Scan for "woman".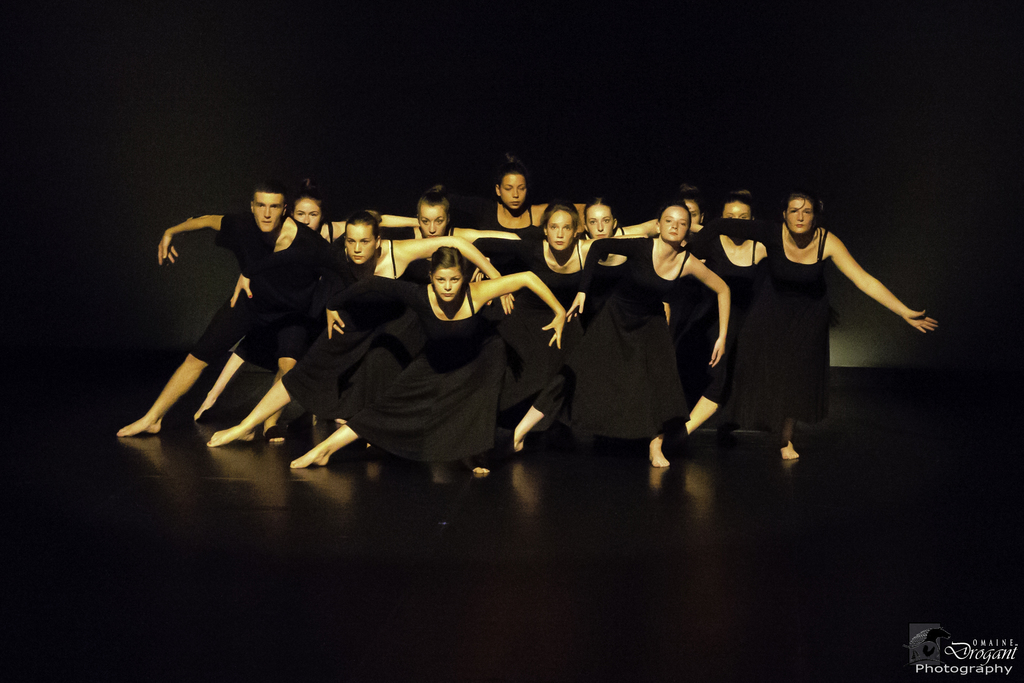
Scan result: bbox=(438, 153, 605, 258).
